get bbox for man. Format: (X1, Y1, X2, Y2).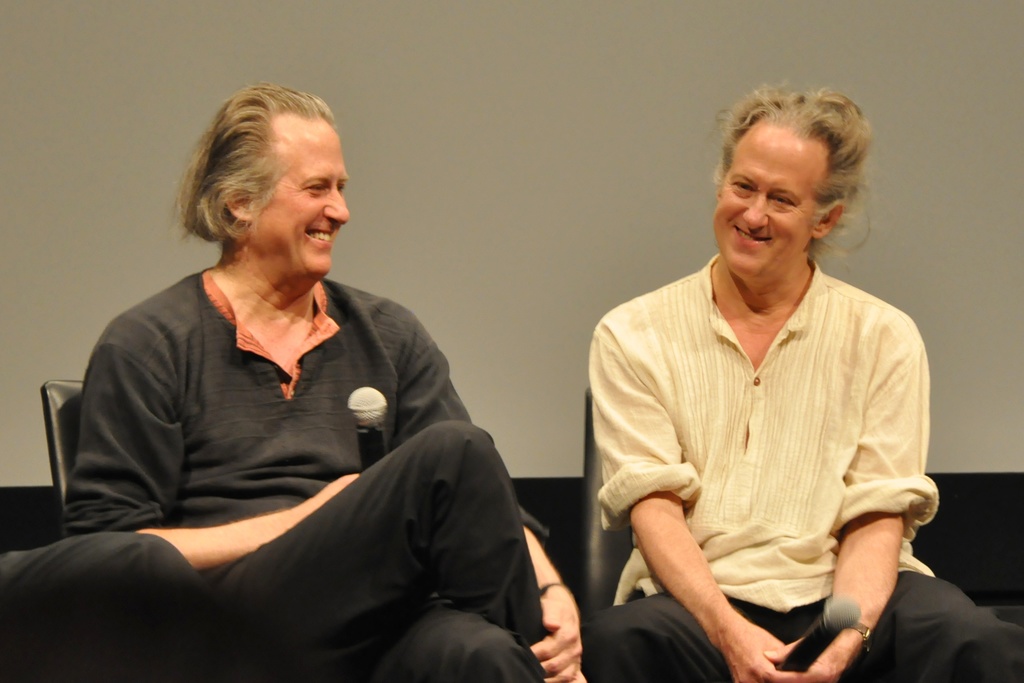
(63, 83, 587, 682).
